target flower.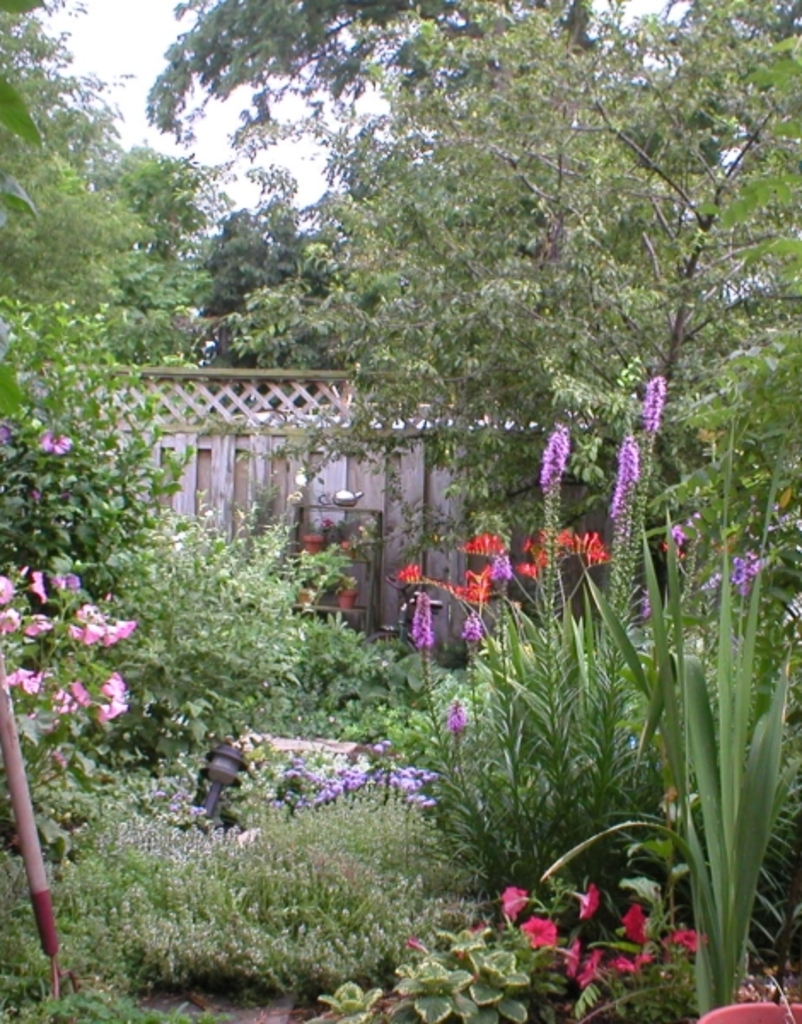
Target region: <box>440,696,464,734</box>.
